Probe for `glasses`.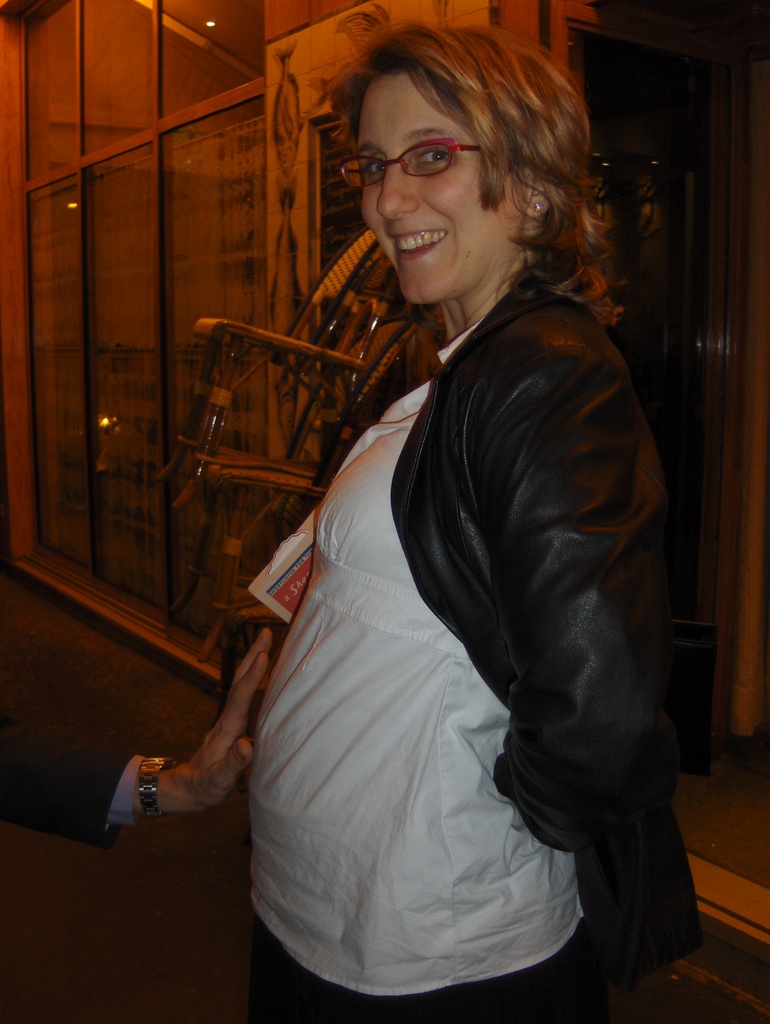
Probe result: crop(331, 113, 549, 195).
